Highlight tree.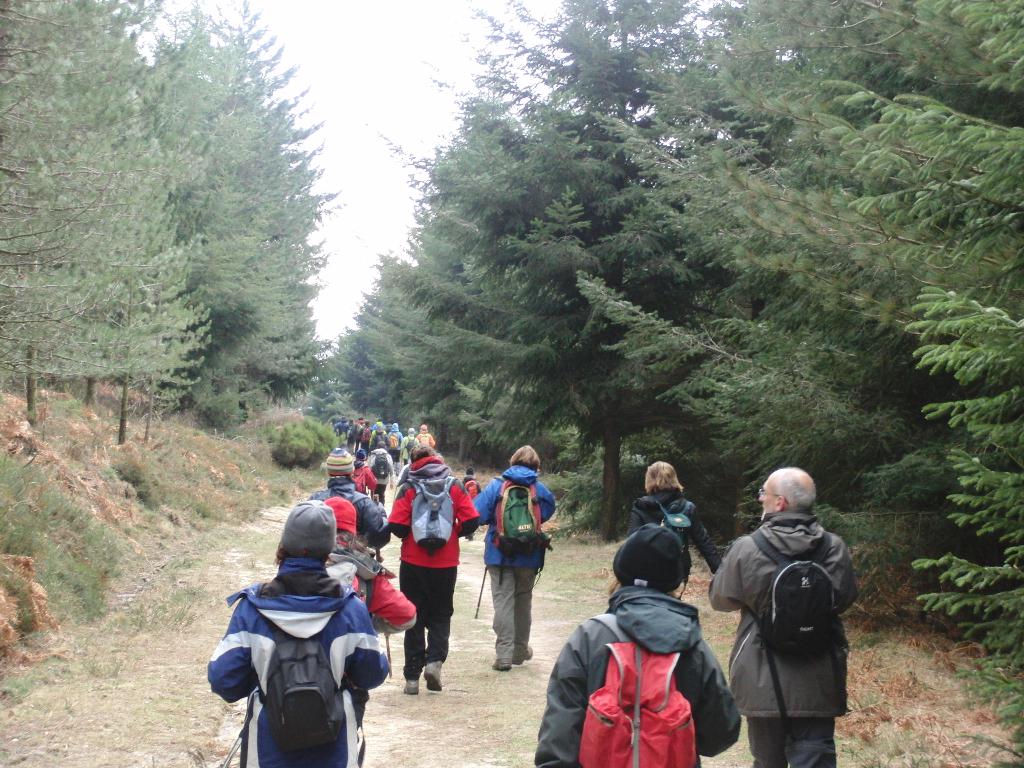
Highlighted region: [520,0,755,566].
